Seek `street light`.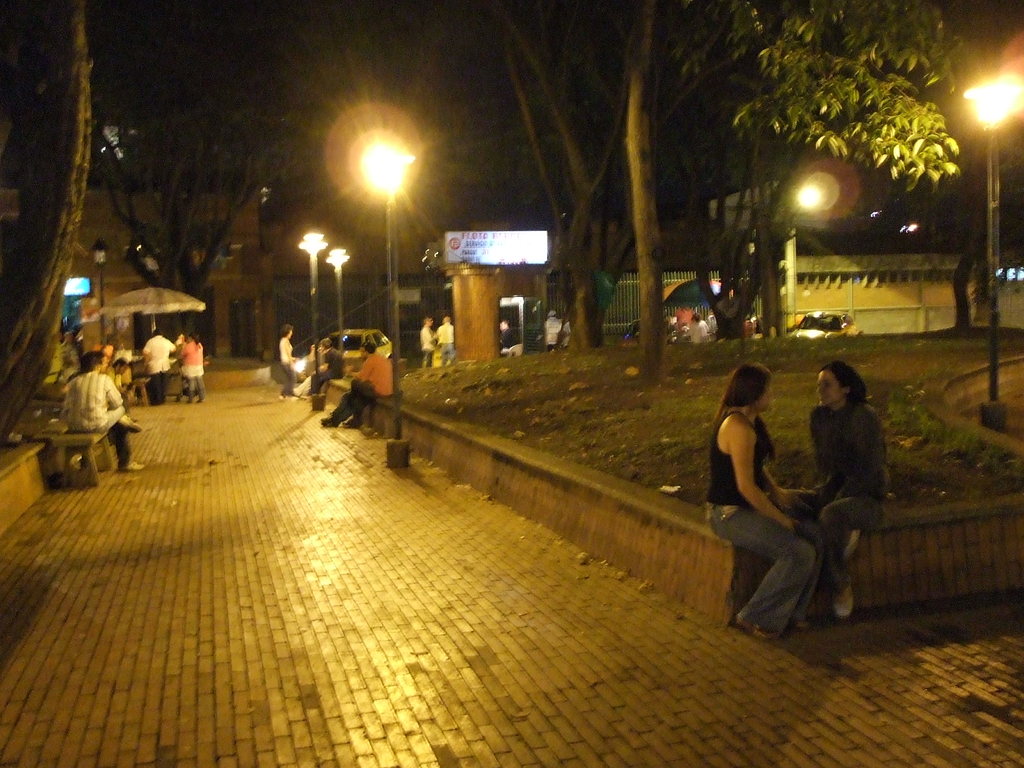
pyautogui.locateOnScreen(293, 225, 329, 345).
